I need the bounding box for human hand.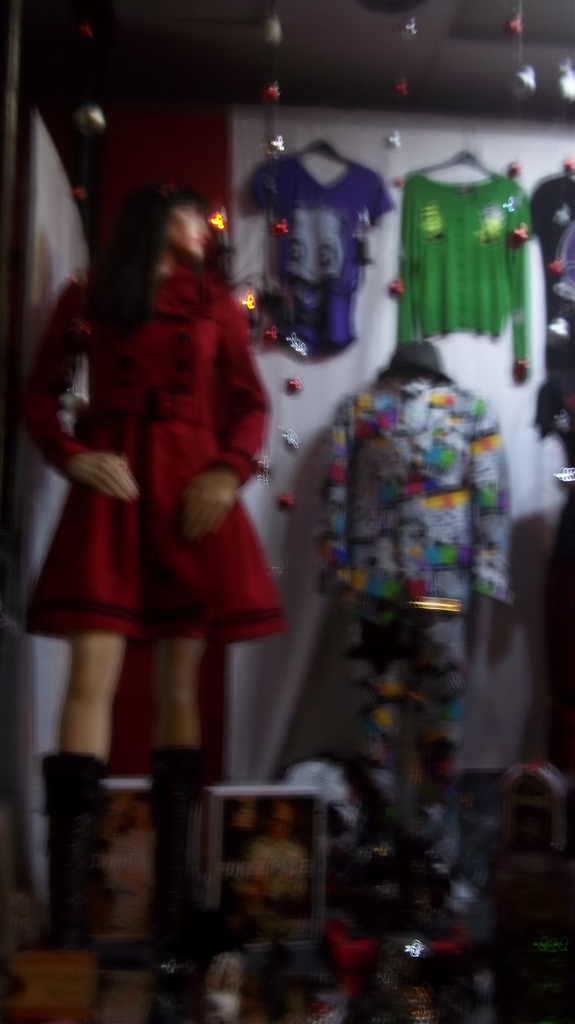
Here it is: pyautogui.locateOnScreen(63, 451, 139, 503).
